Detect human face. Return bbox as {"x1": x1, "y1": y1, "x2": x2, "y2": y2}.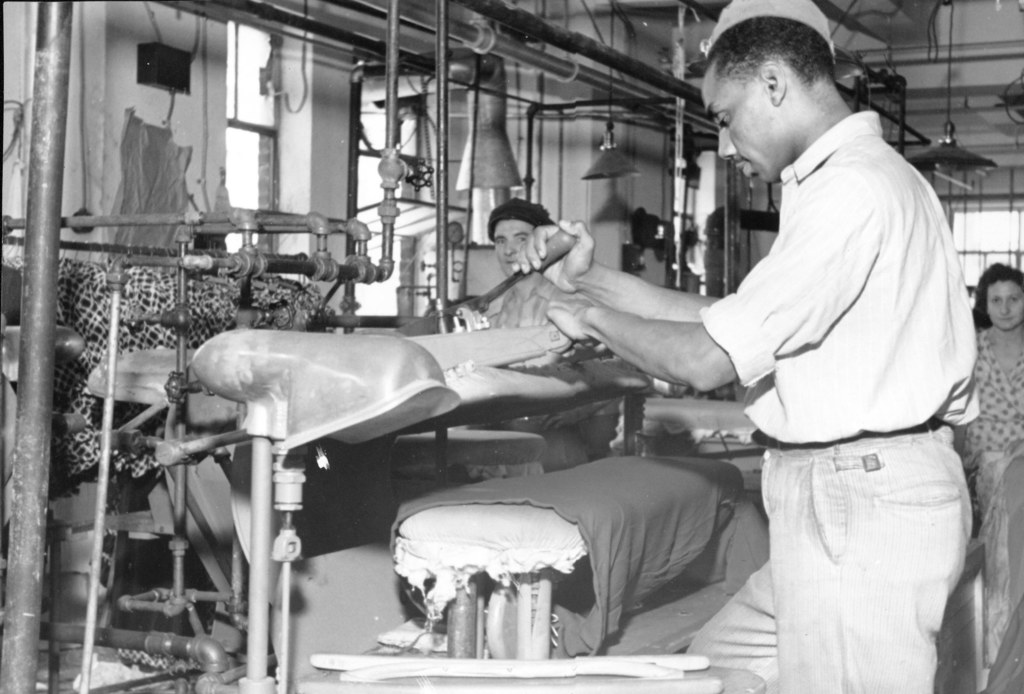
{"x1": 704, "y1": 73, "x2": 793, "y2": 179}.
